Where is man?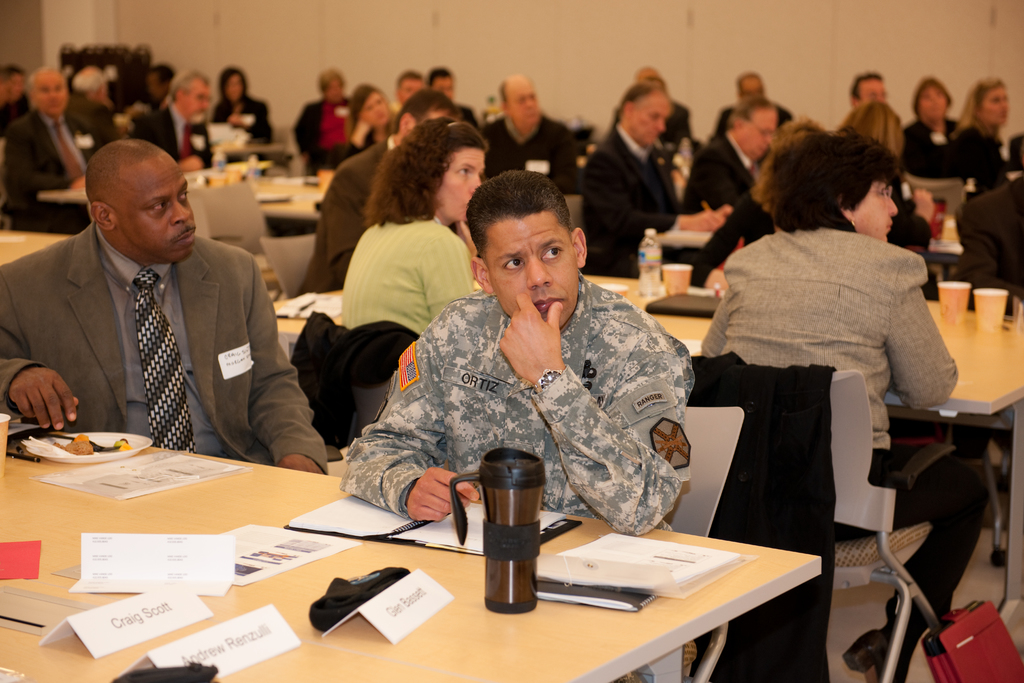
(680, 99, 781, 205).
